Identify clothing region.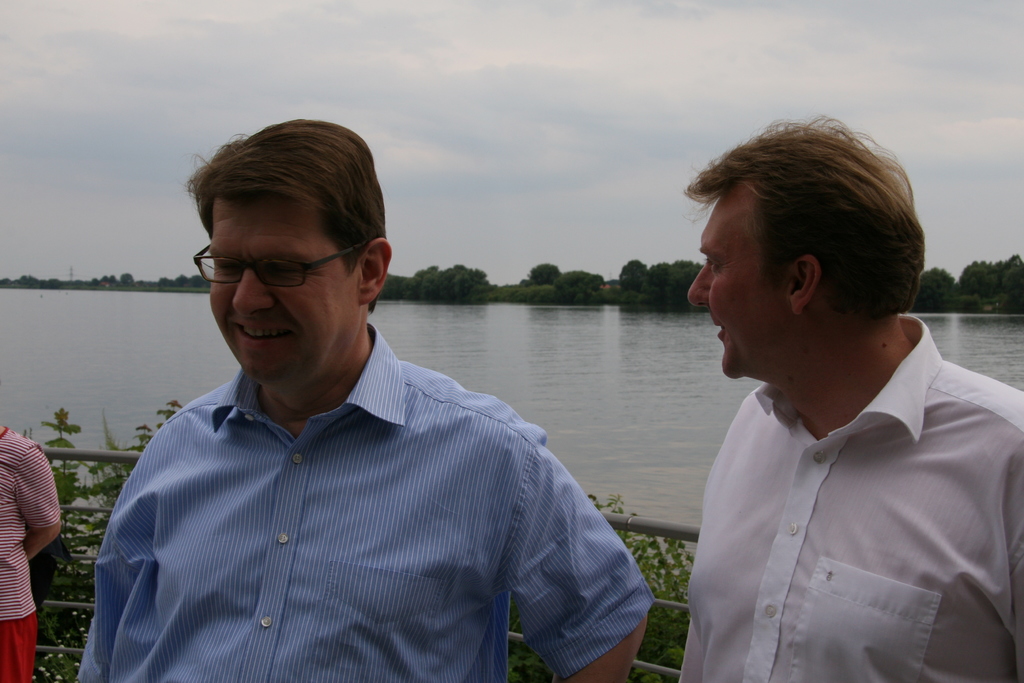
Region: 75:320:657:682.
